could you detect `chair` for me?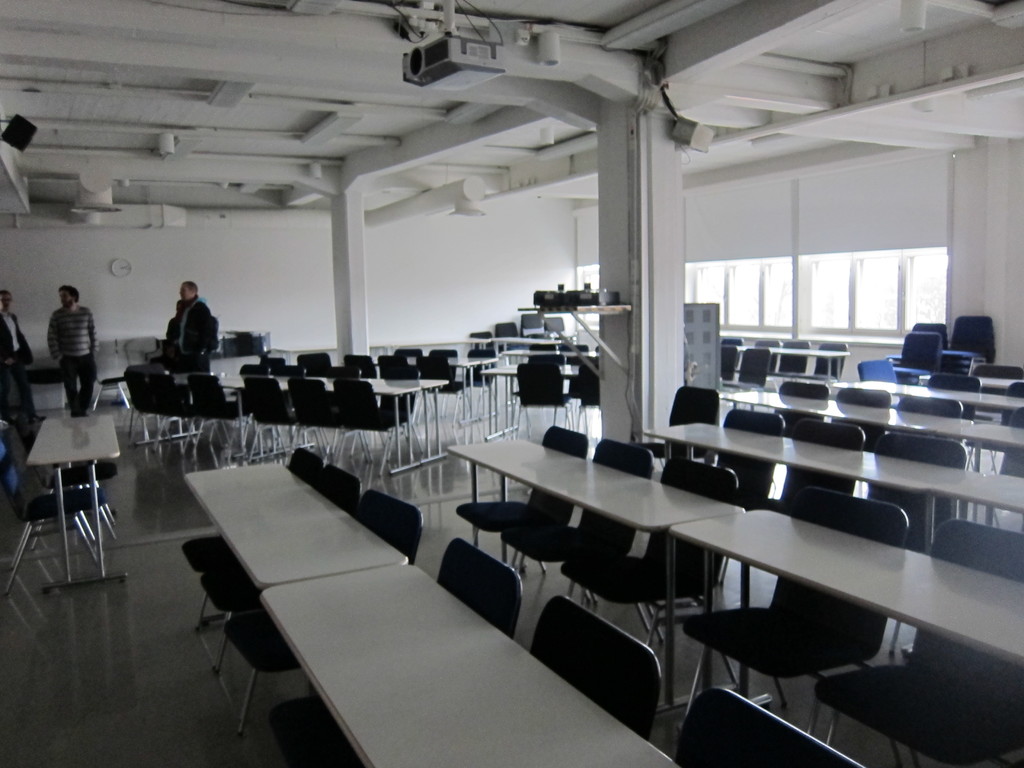
Detection result: [x1=198, y1=467, x2=361, y2=628].
